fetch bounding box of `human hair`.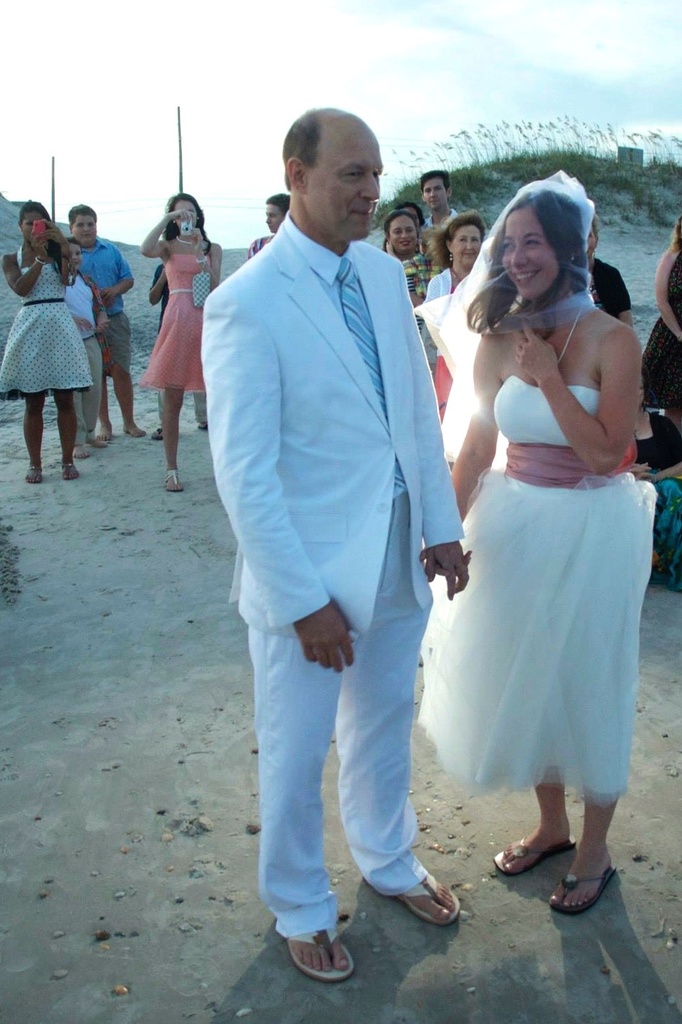
Bbox: (18, 195, 62, 267).
